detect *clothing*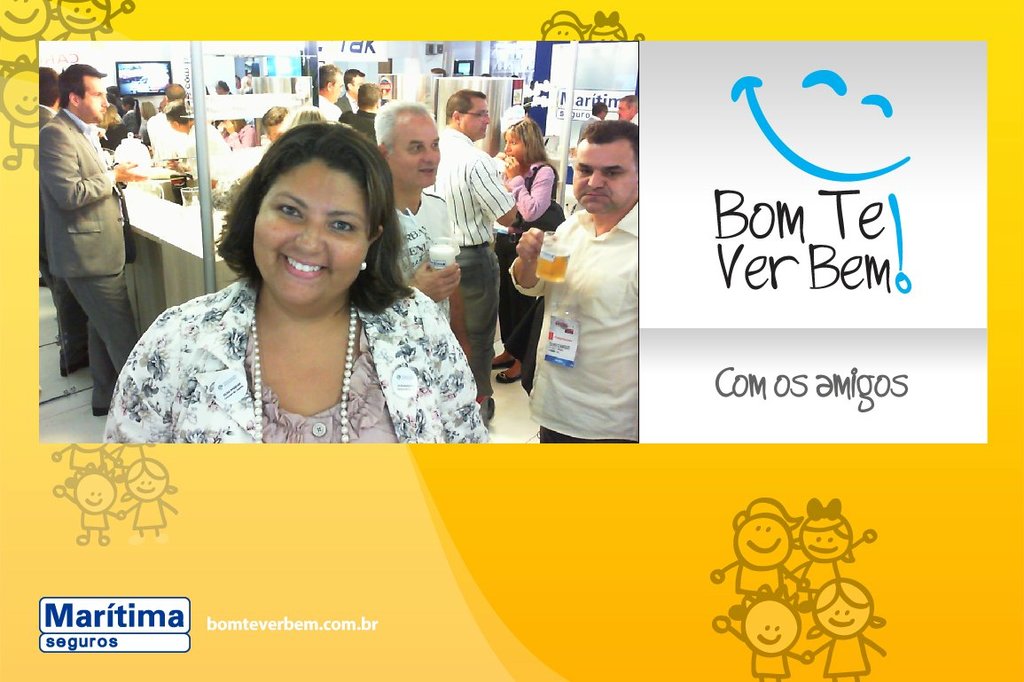
l=521, t=163, r=553, b=221
